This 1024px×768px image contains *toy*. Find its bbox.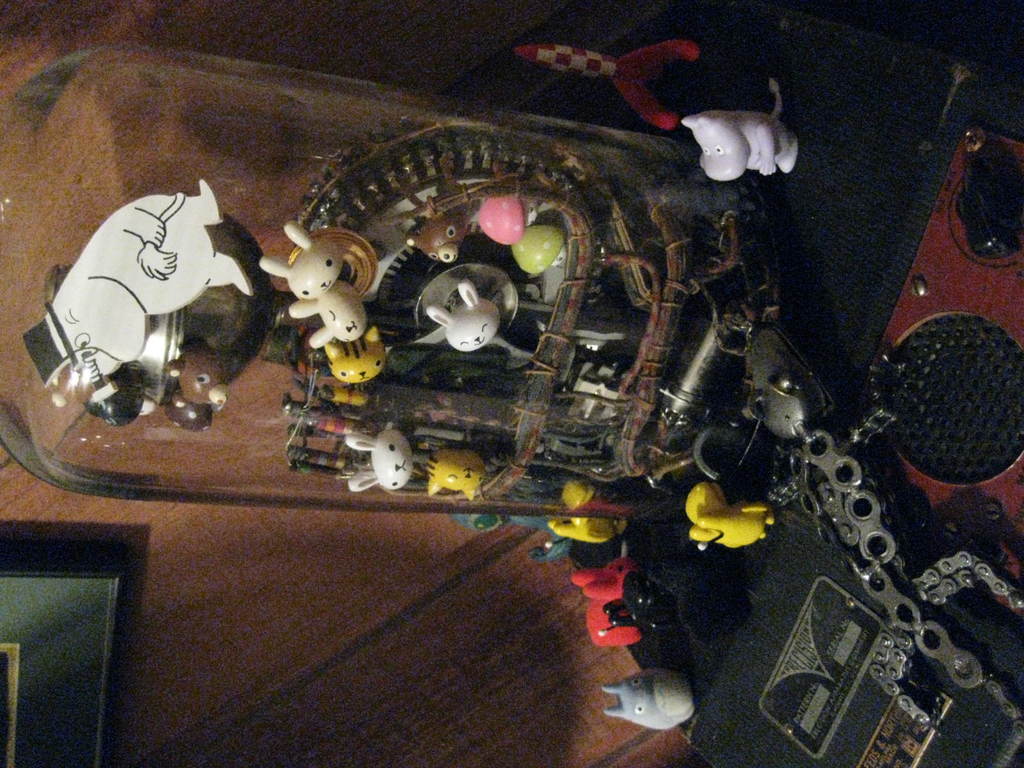
bbox=[284, 279, 369, 349].
